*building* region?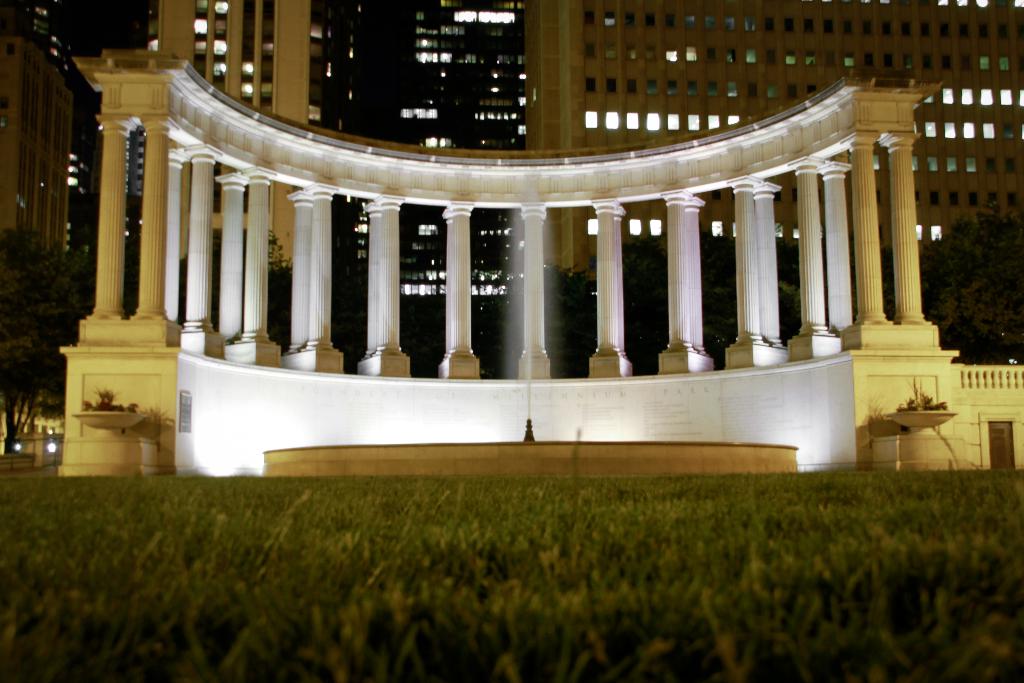
detection(152, 0, 309, 278)
